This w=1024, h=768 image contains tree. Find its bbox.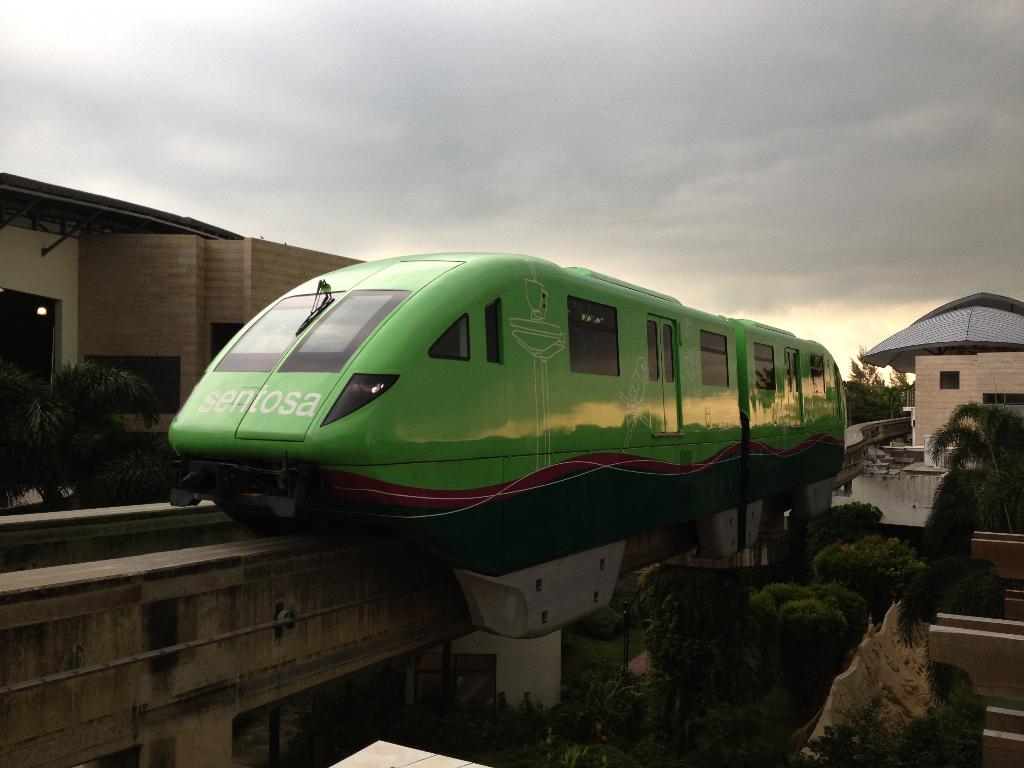
BBox(838, 536, 922, 620).
